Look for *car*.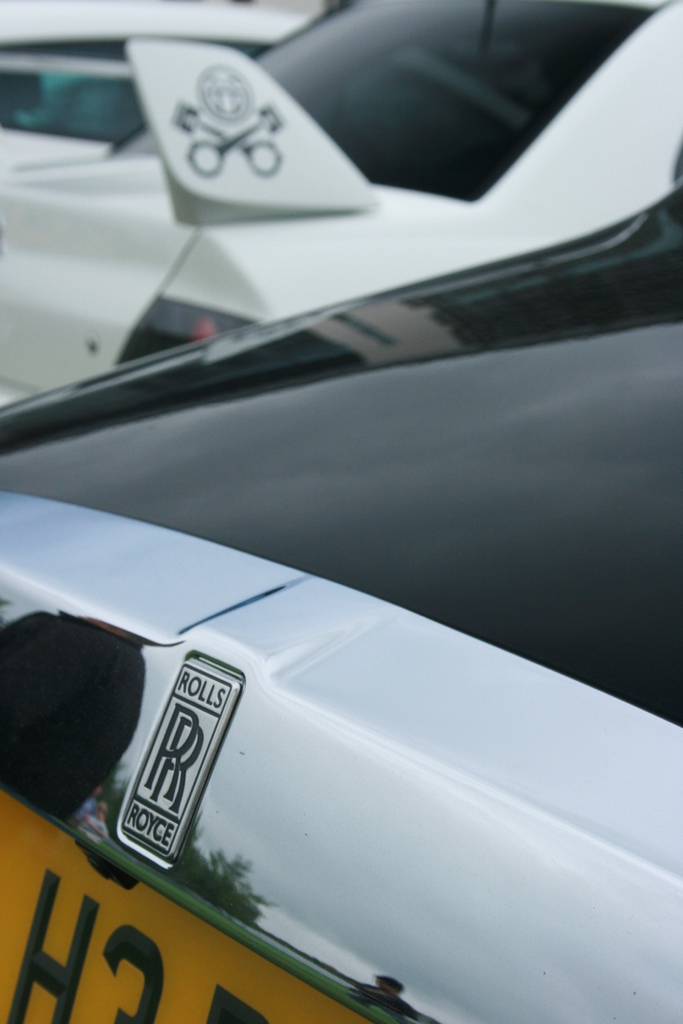
Found: 0/0/682/380.
